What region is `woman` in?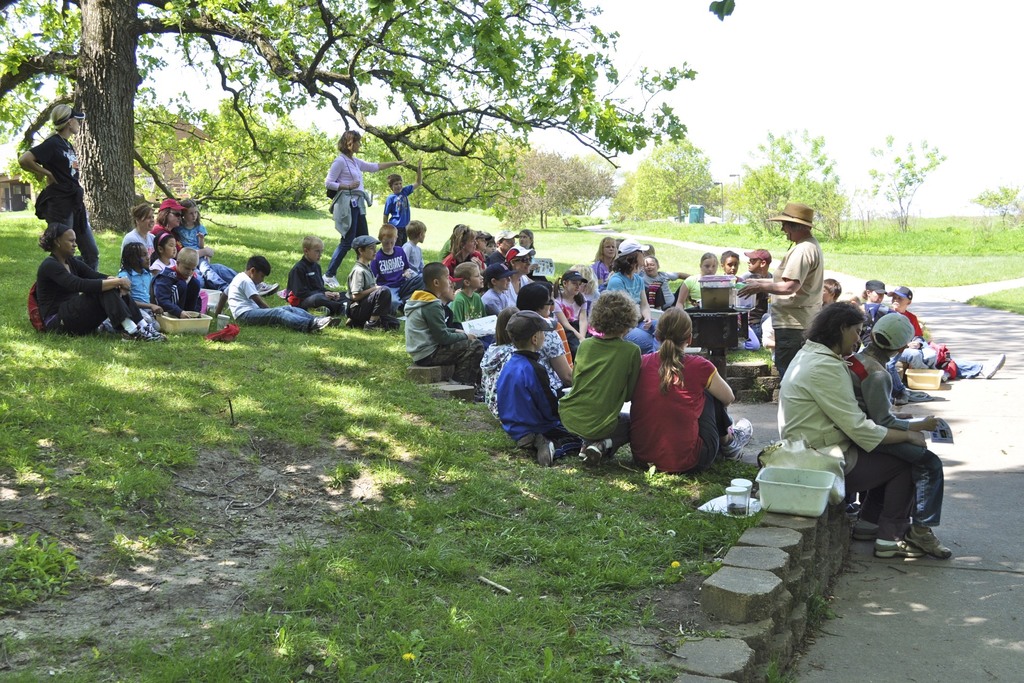
rect(601, 235, 666, 353).
